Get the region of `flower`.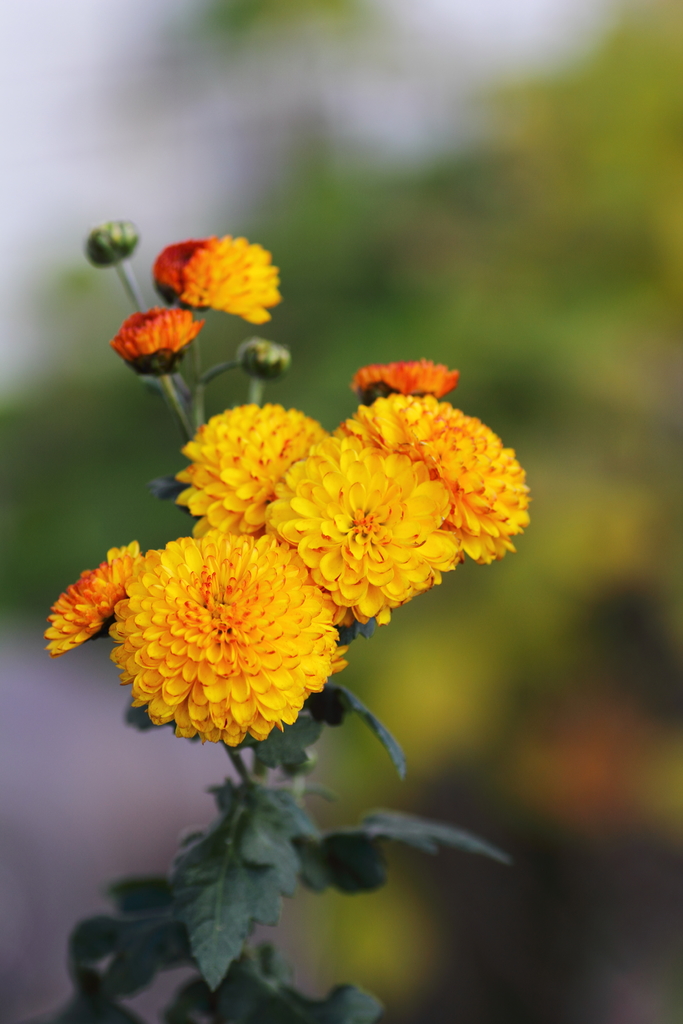
[254, 433, 459, 627].
